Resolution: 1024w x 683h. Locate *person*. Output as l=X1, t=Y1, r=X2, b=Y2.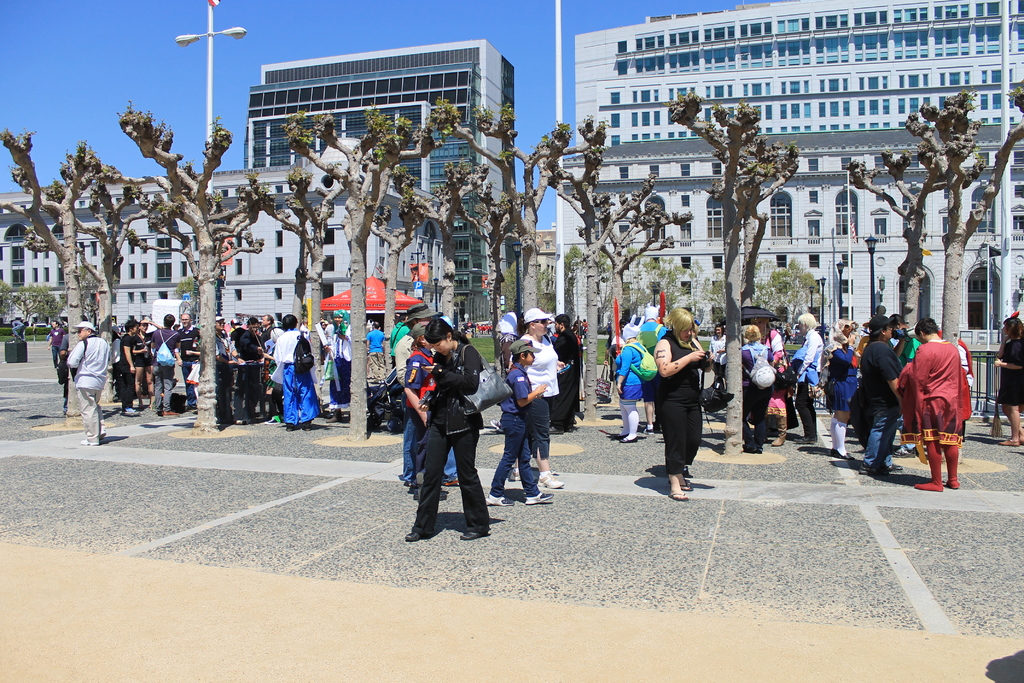
l=177, t=312, r=204, b=409.
